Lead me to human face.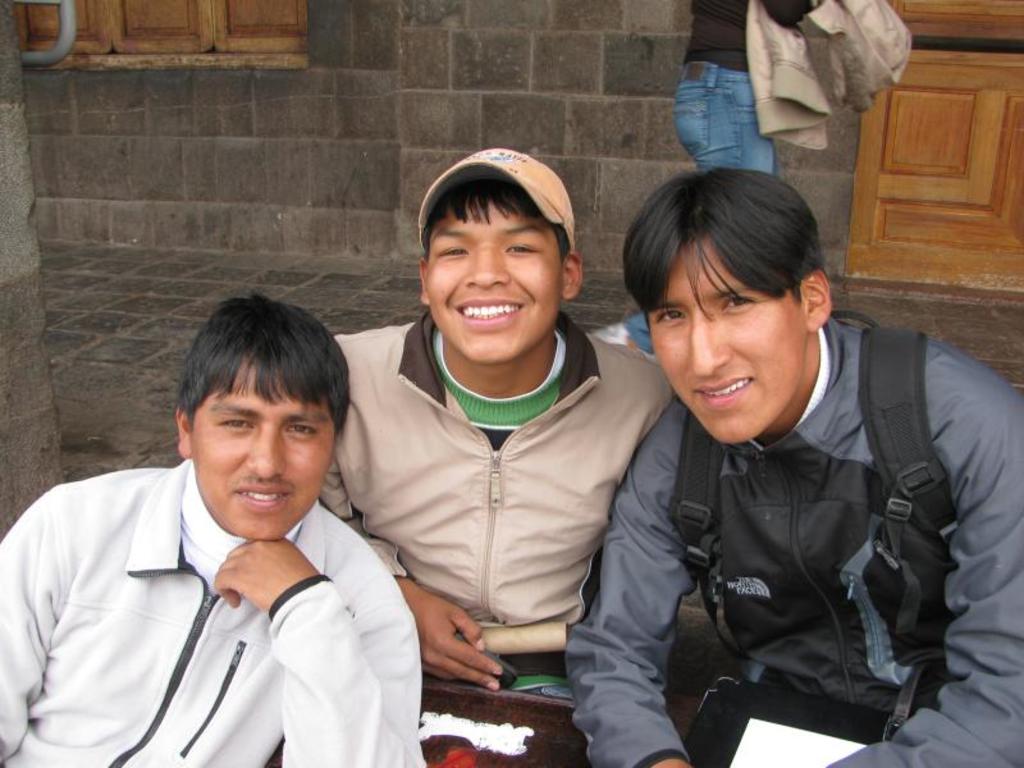
Lead to (x1=425, y1=204, x2=562, y2=364).
